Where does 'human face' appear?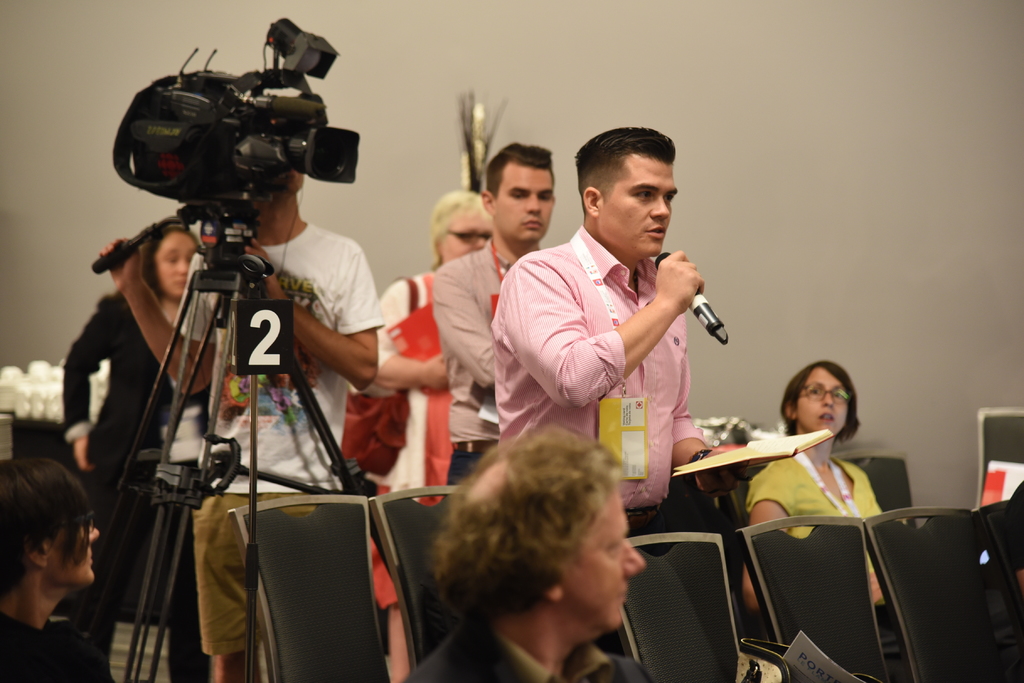
Appears at left=47, top=525, right=102, bottom=586.
